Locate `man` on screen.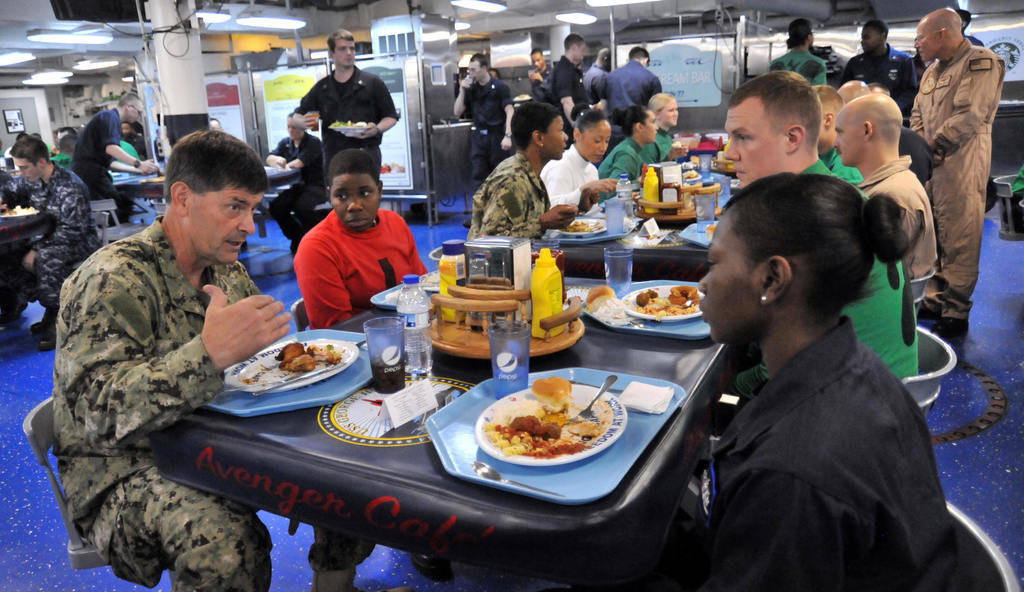
On screen at 913/1/1005/335.
